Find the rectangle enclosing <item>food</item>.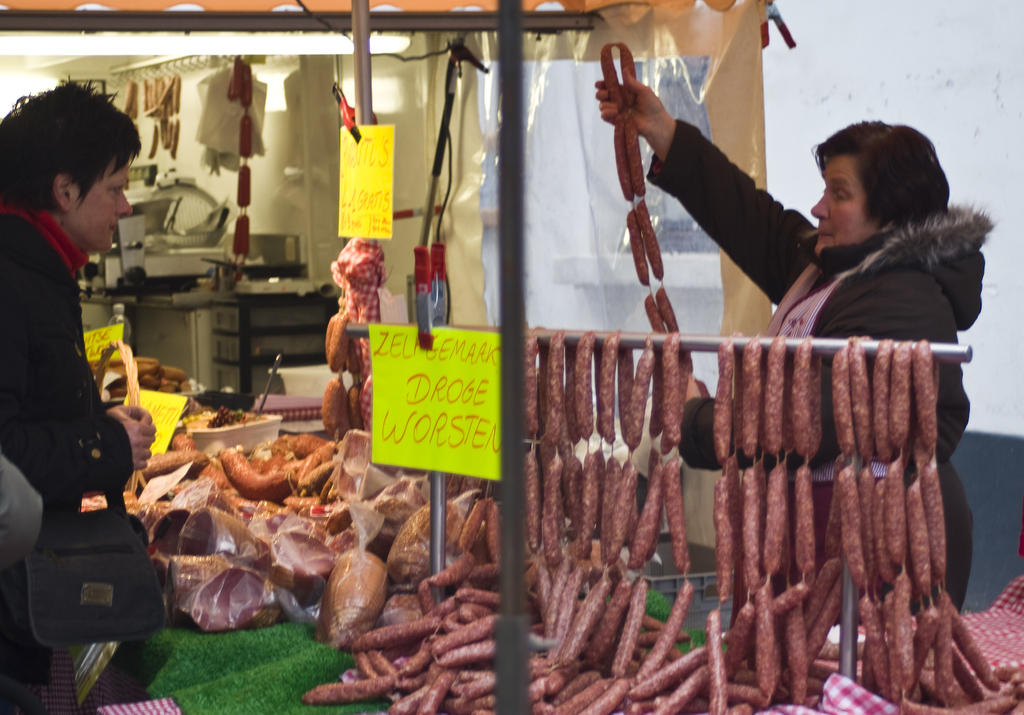
[184,405,269,427].
